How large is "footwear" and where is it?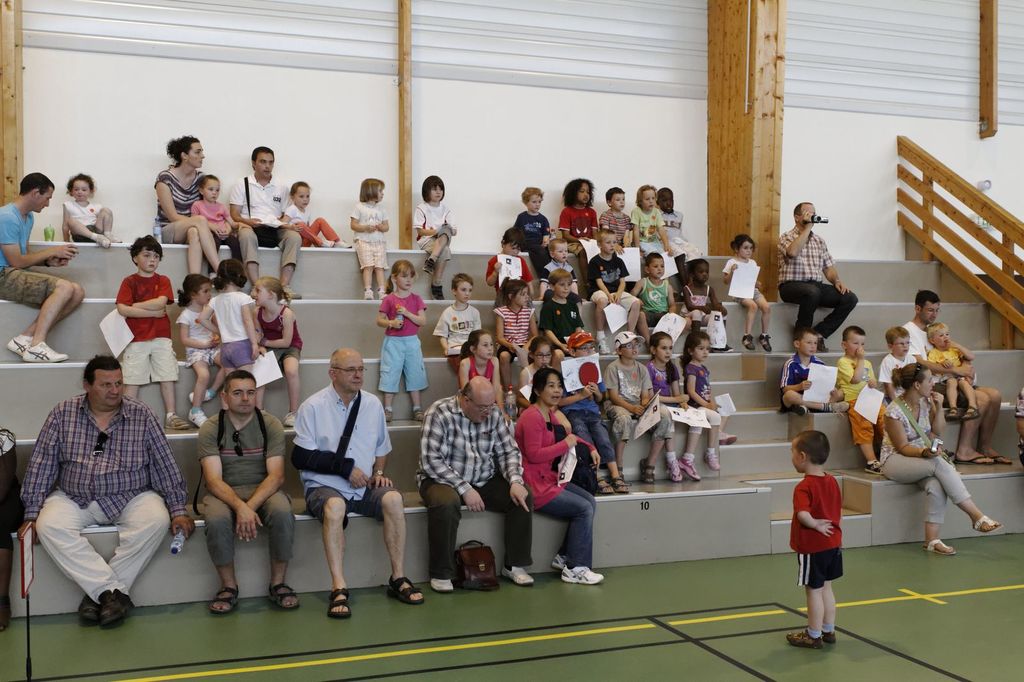
Bounding box: (x1=799, y1=404, x2=810, y2=416).
